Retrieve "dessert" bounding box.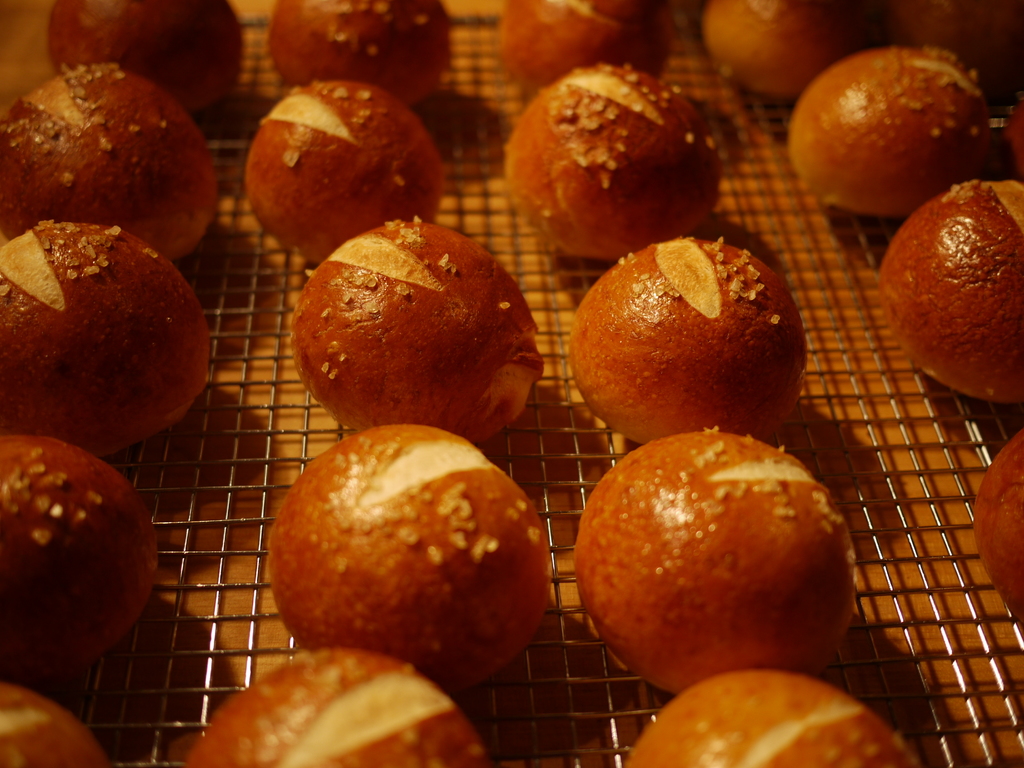
Bounding box: 0/219/214/466.
